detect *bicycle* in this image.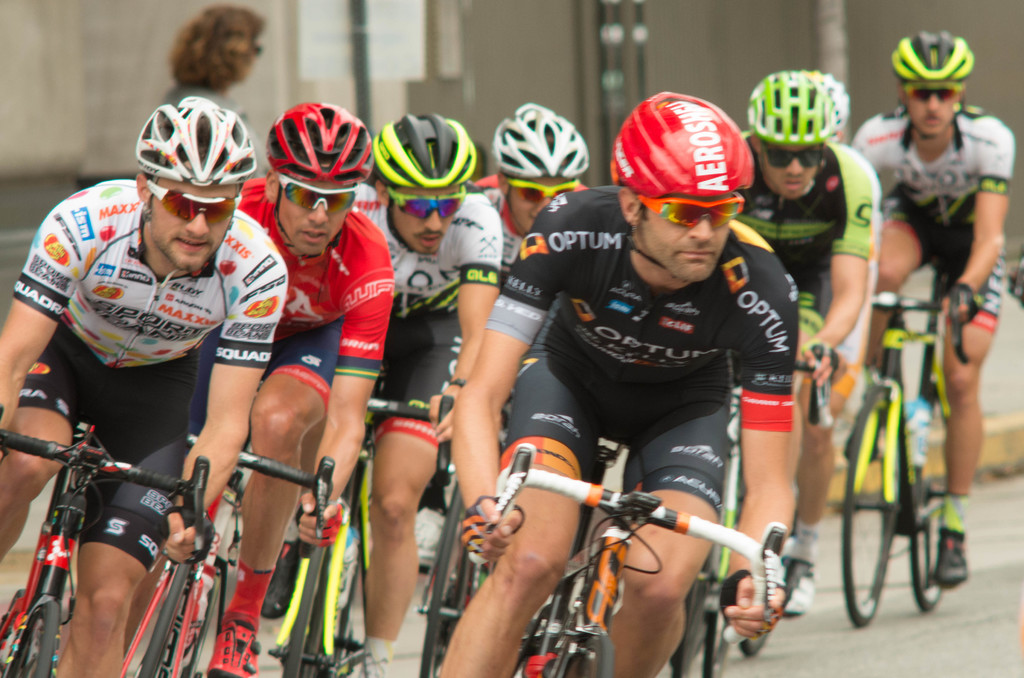
Detection: region(858, 292, 955, 631).
